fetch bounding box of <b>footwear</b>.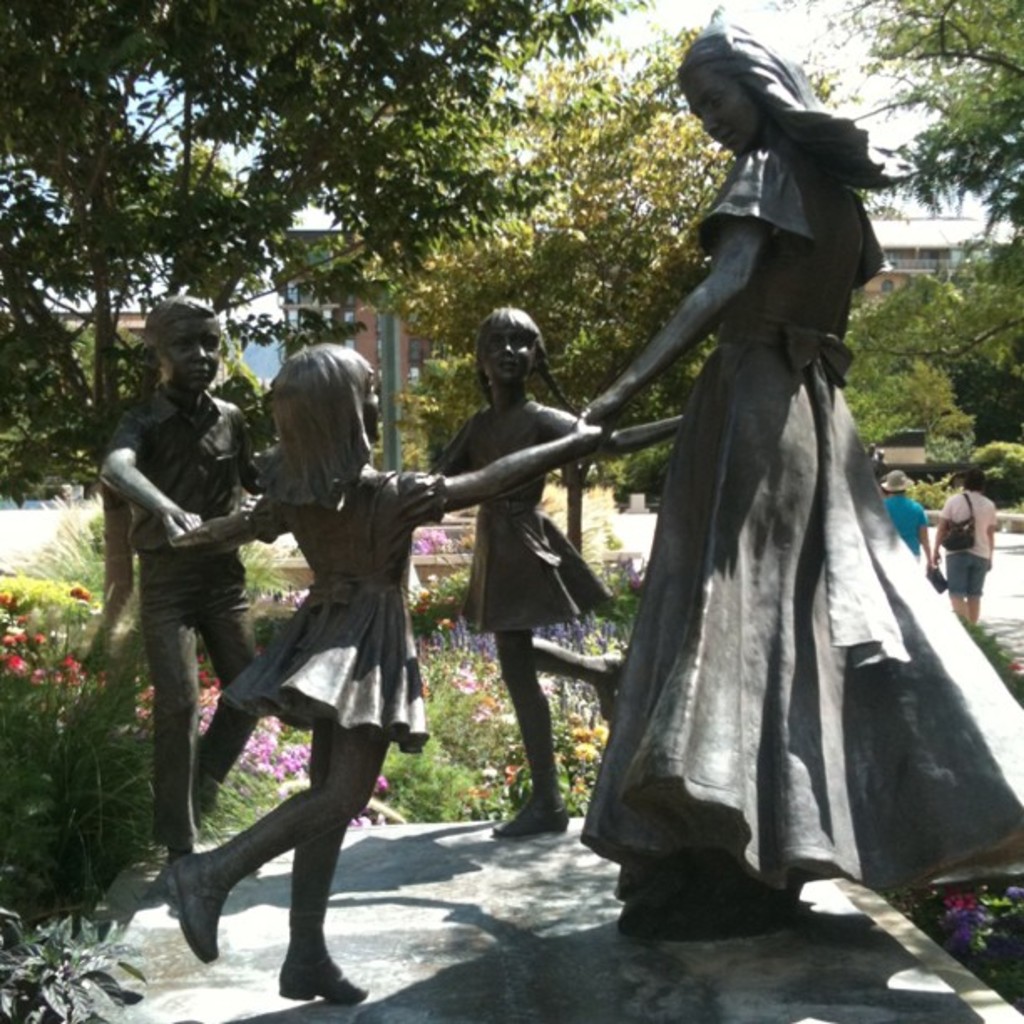
Bbox: locate(599, 649, 626, 721).
